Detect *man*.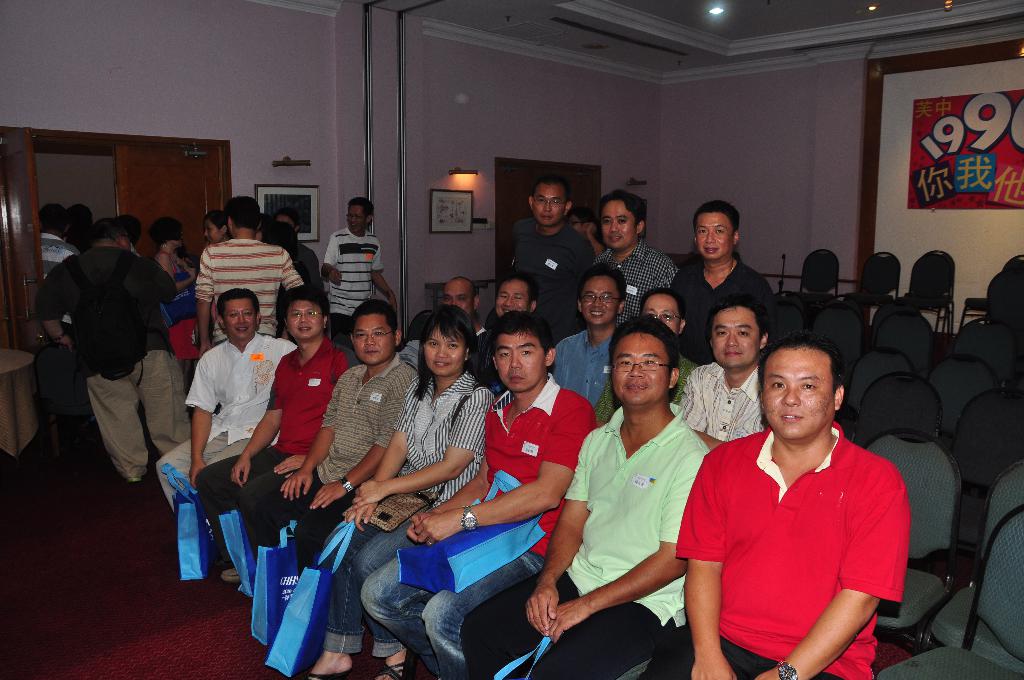
Detected at l=593, t=287, r=707, b=405.
